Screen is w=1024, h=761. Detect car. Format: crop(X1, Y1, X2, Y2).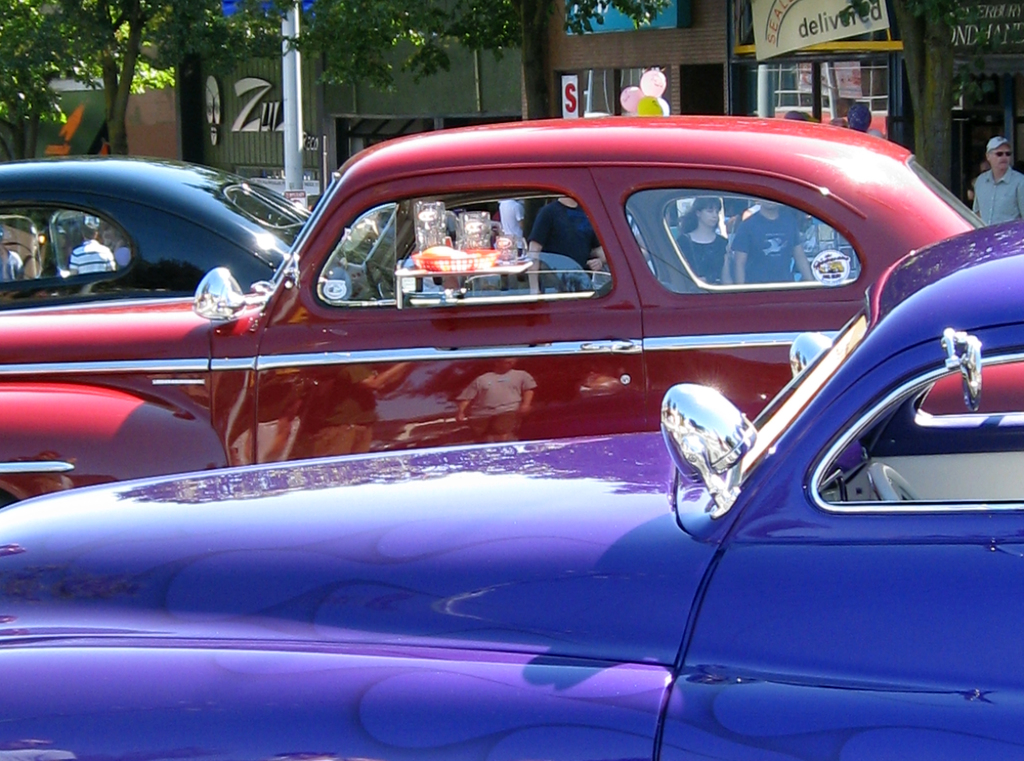
crop(0, 154, 372, 313).
